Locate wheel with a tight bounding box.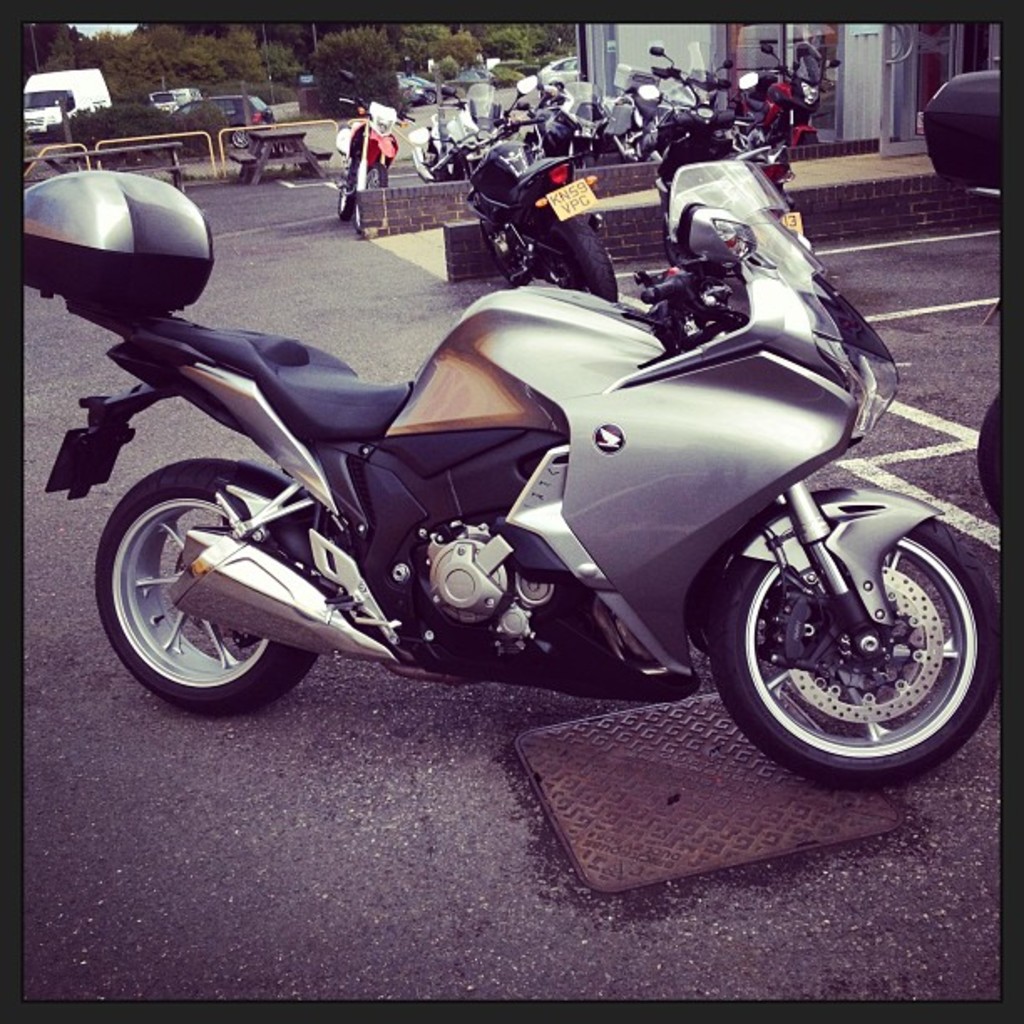
locate(484, 229, 532, 288).
